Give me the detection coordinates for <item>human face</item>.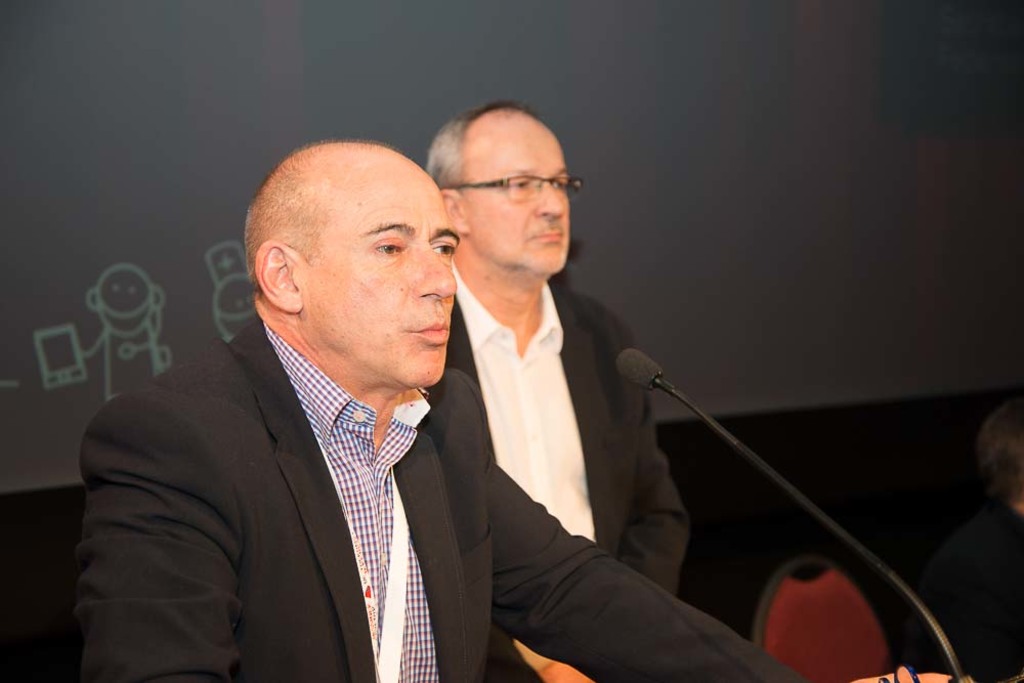
region(459, 110, 569, 269).
